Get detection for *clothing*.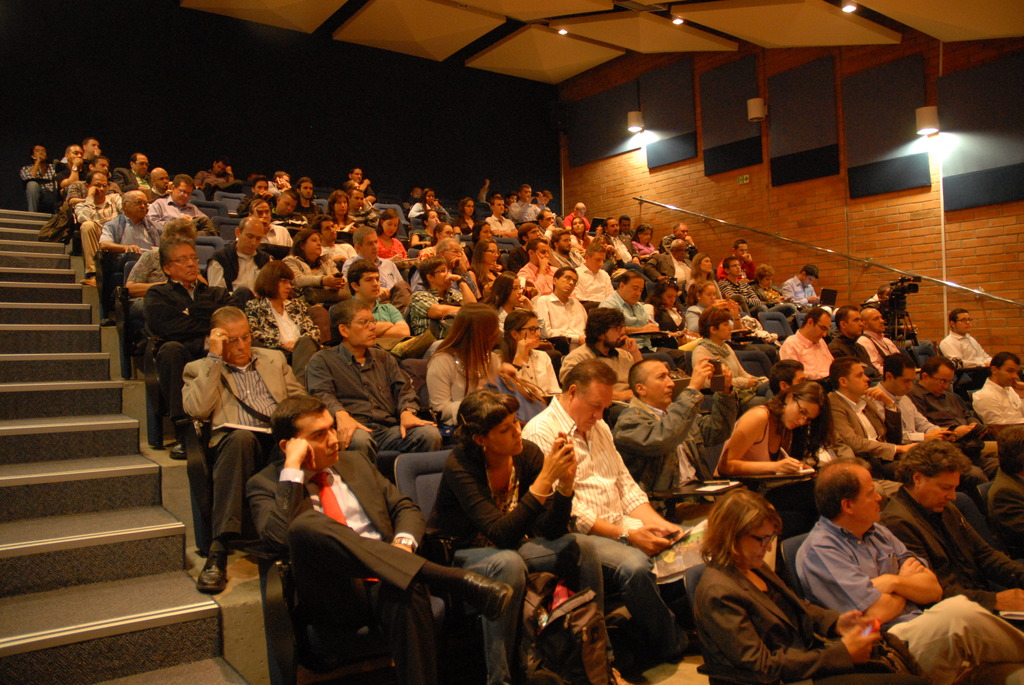
Detection: 103, 217, 166, 251.
